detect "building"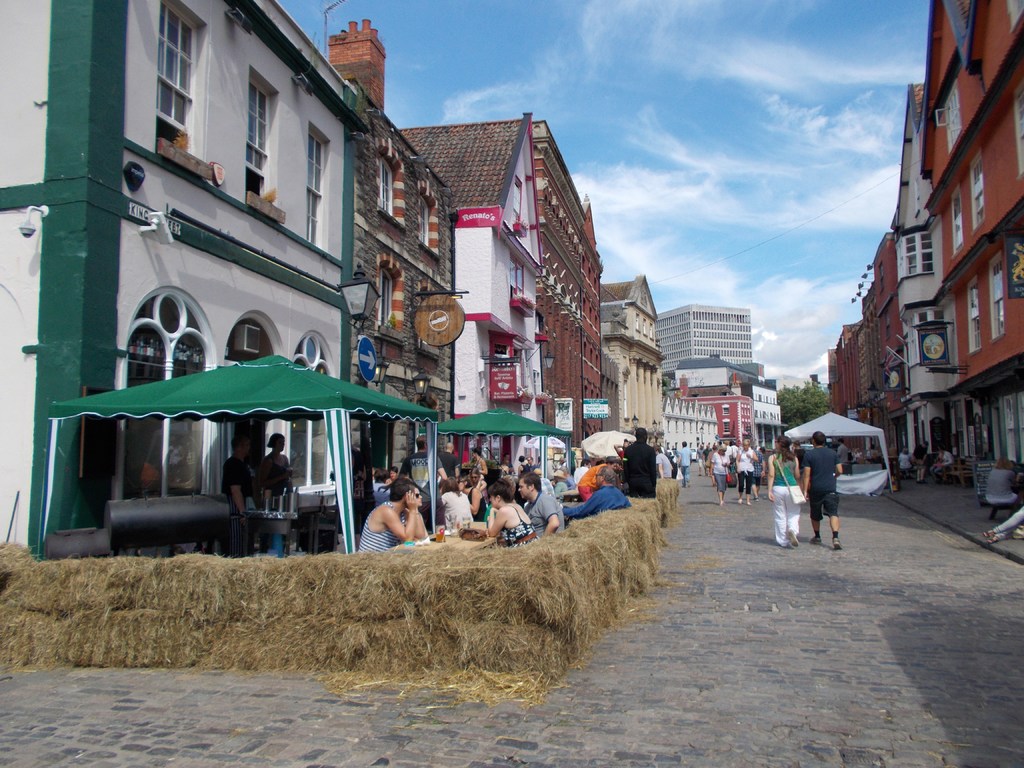
x1=776 y1=376 x2=810 y2=393
